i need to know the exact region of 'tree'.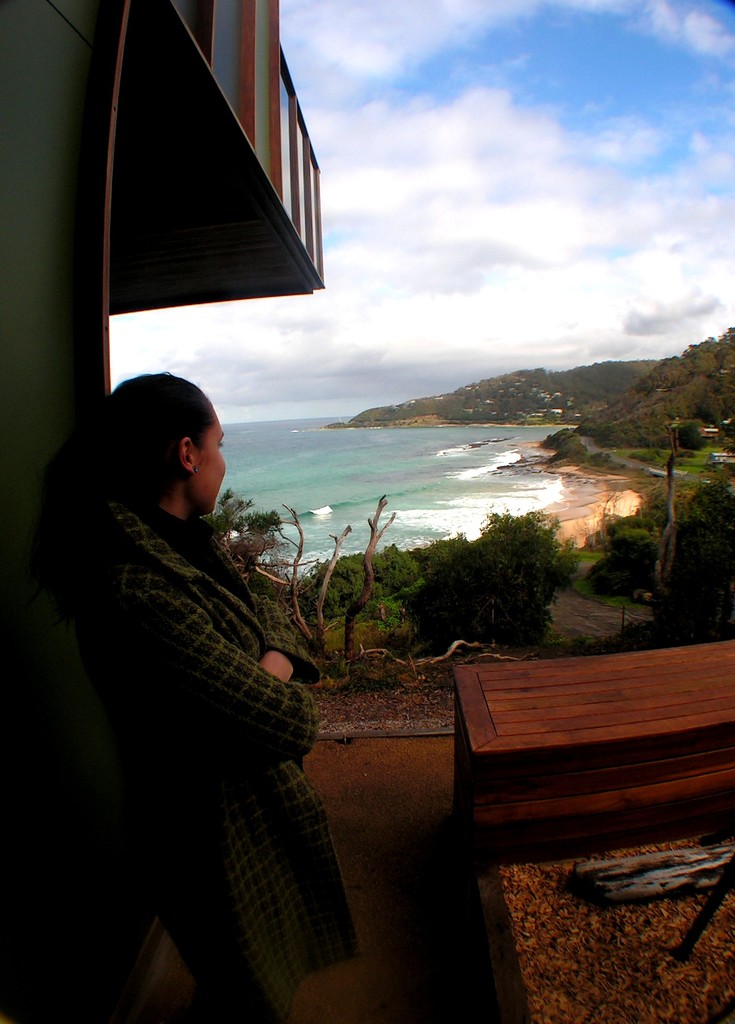
Region: {"left": 390, "top": 505, "right": 581, "bottom": 646}.
